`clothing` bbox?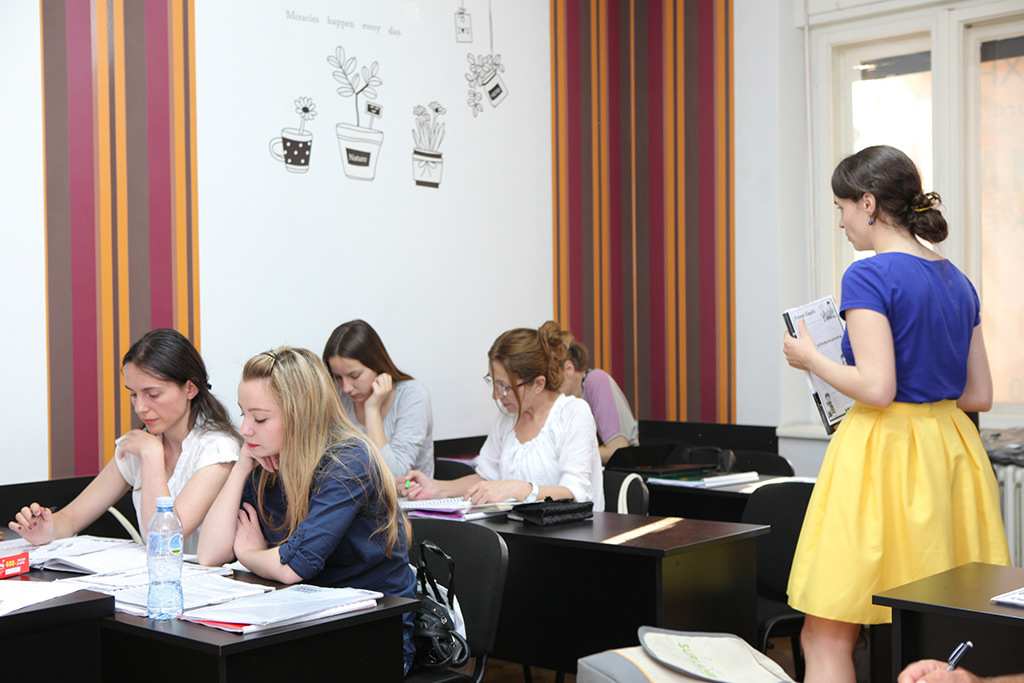
575,369,637,448
